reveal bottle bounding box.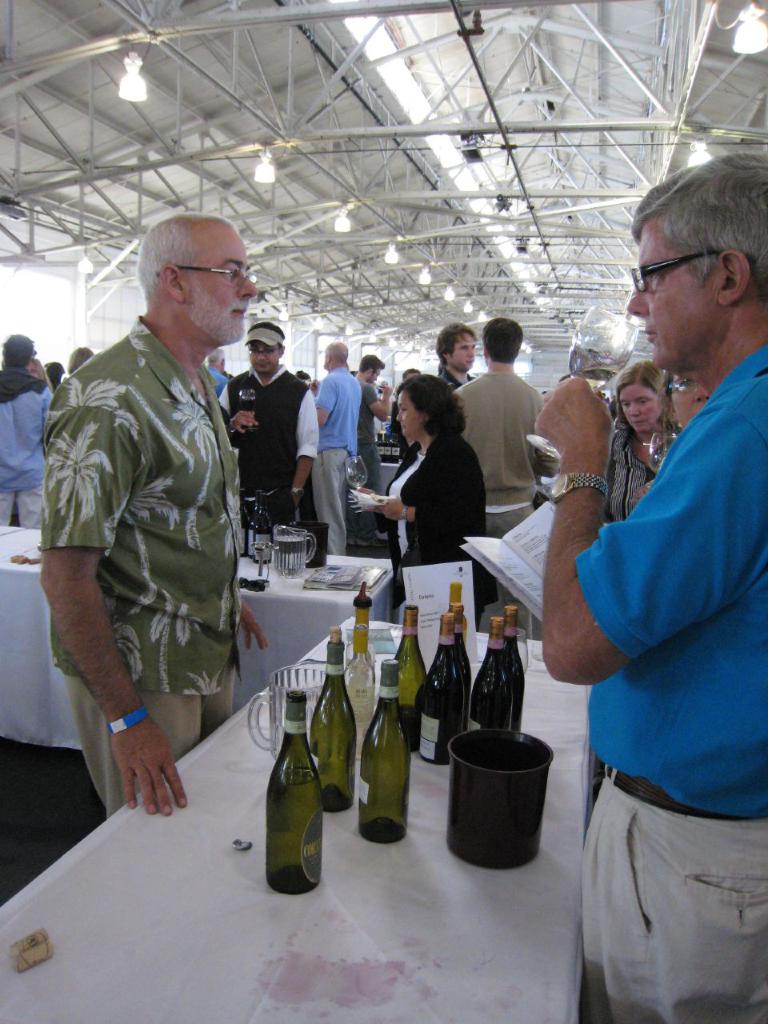
Revealed: [left=394, top=604, right=427, bottom=750].
